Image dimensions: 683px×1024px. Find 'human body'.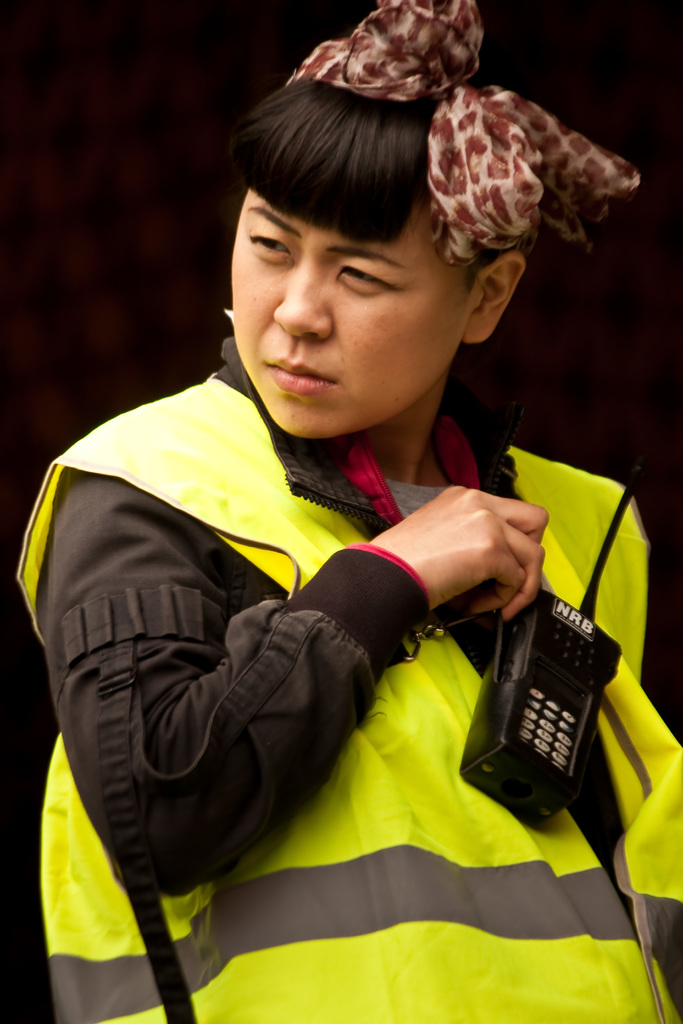
[left=14, top=77, right=682, bottom=1023].
